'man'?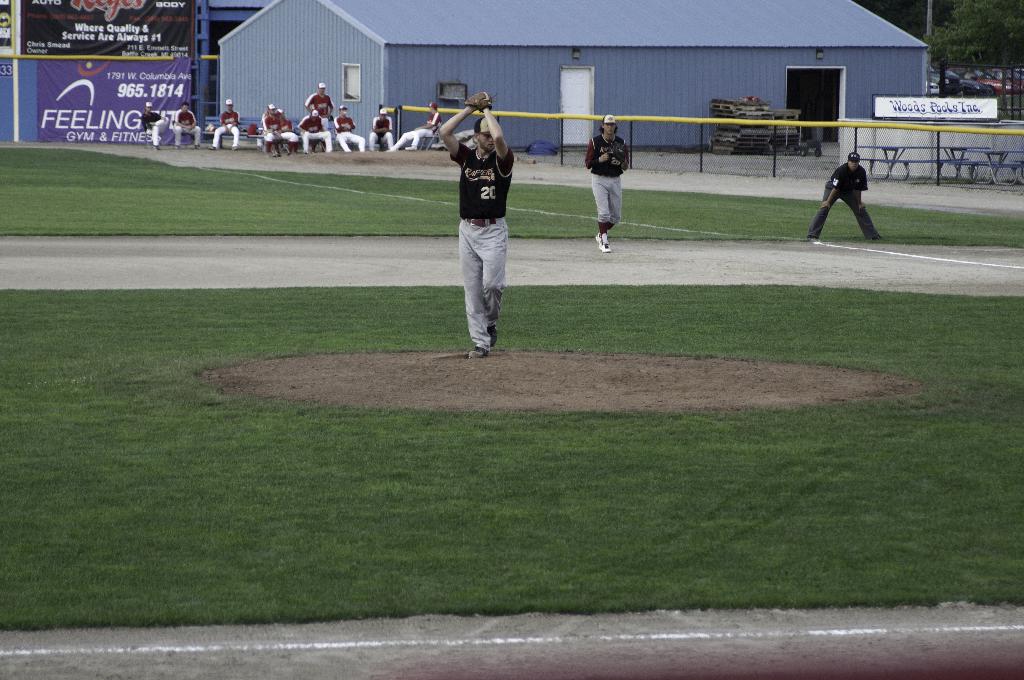
region(295, 109, 330, 156)
